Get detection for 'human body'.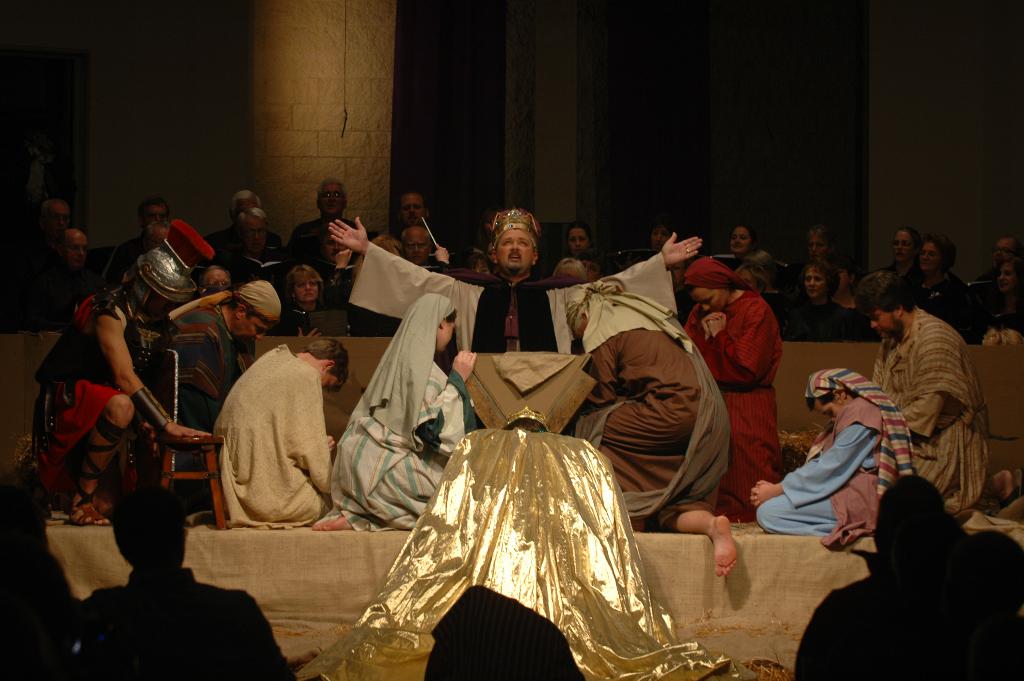
Detection: 864:226:914:274.
